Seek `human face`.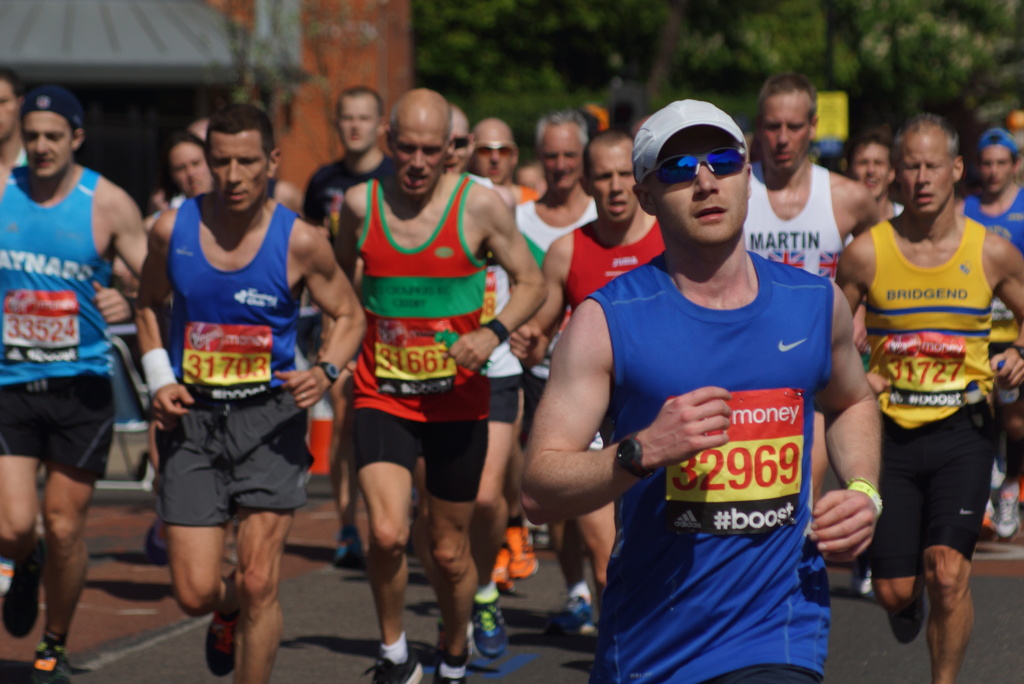
Rect(896, 137, 954, 218).
